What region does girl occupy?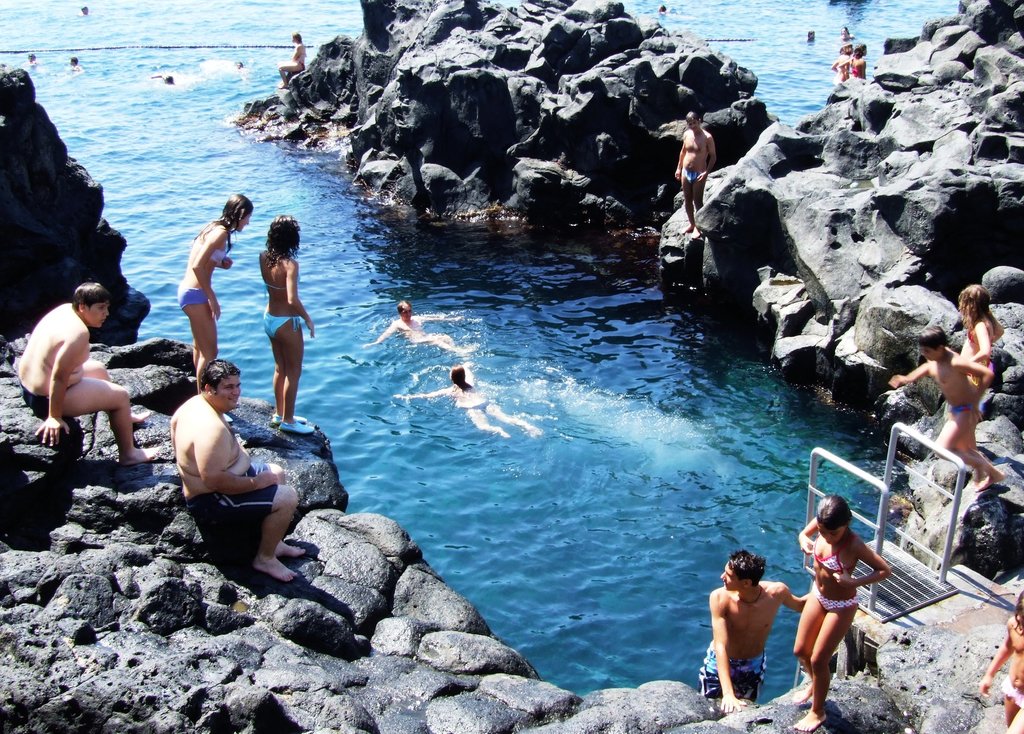
bbox(833, 40, 852, 84).
